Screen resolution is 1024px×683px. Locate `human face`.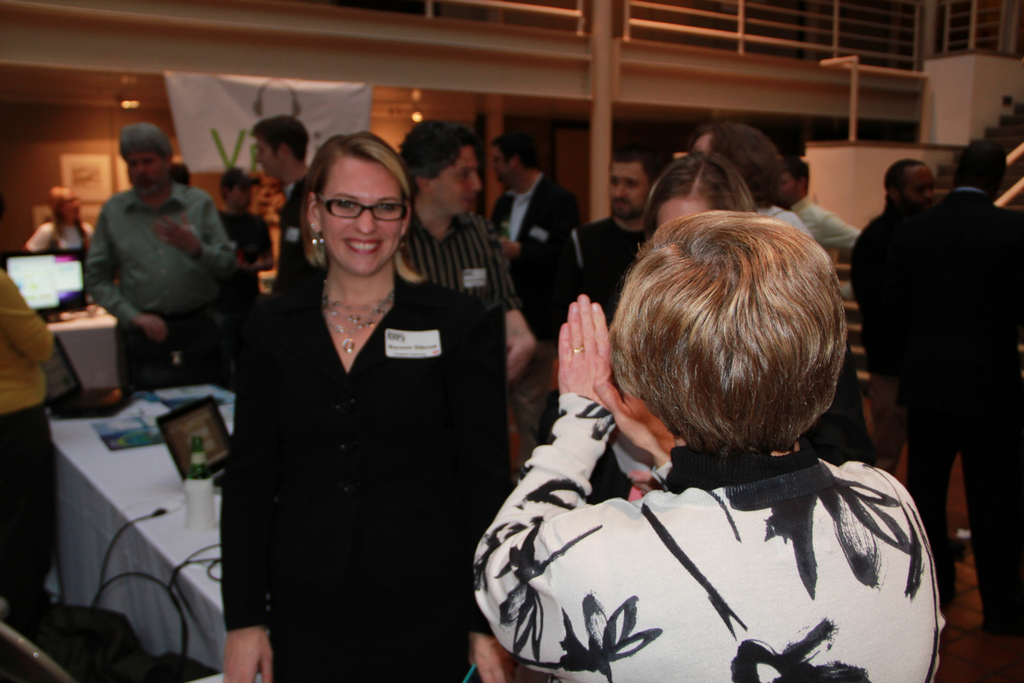
<box>432,147,479,214</box>.
